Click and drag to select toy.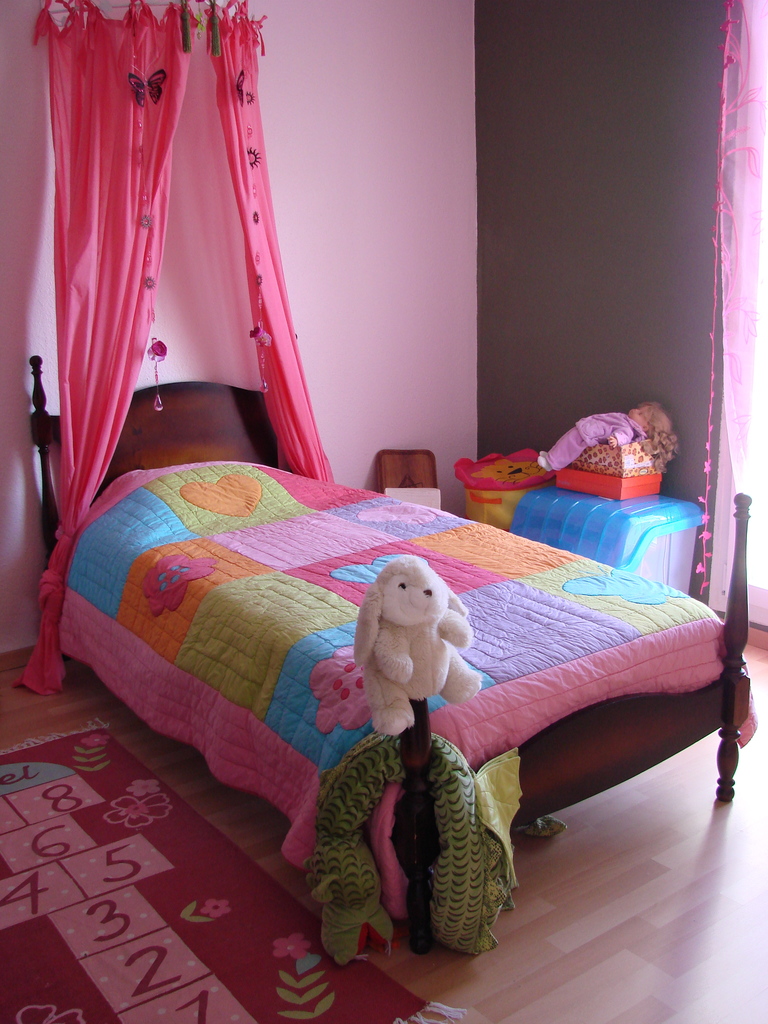
Selection: <bbox>172, 469, 266, 524</bbox>.
